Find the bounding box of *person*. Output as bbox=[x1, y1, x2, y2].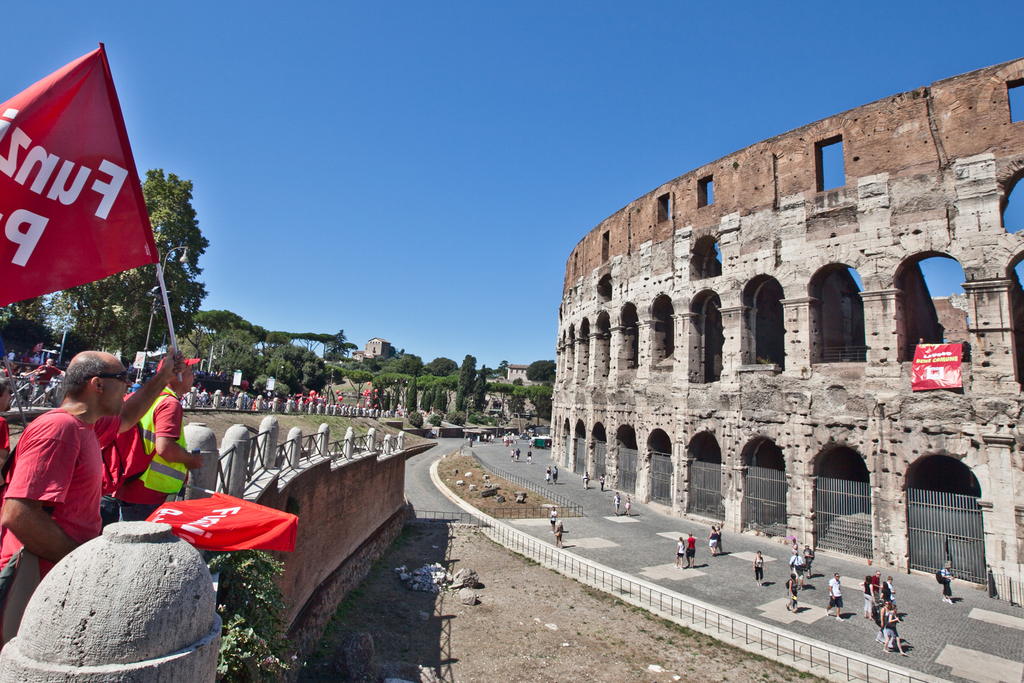
bbox=[685, 535, 694, 569].
